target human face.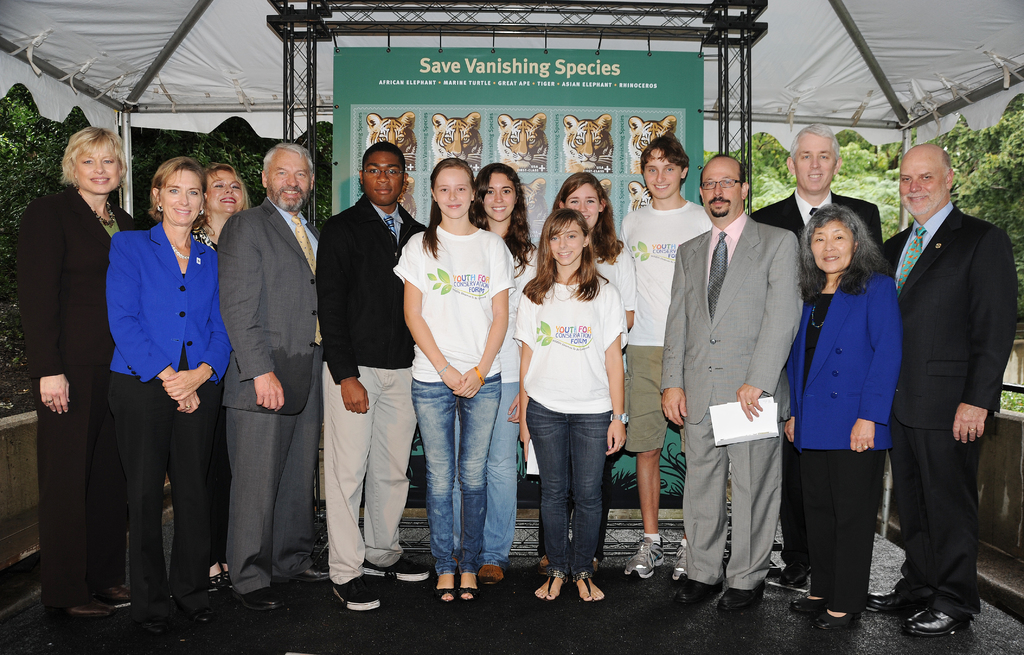
Target region: (left=435, top=169, right=472, bottom=219).
